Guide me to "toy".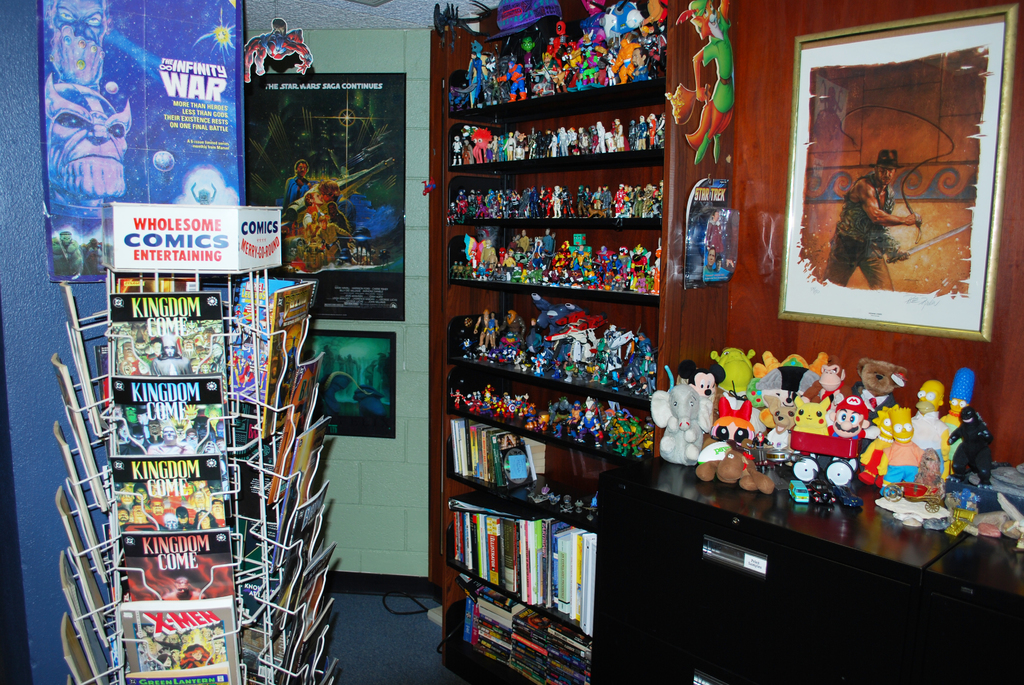
Guidance: x1=830, y1=451, x2=869, y2=505.
